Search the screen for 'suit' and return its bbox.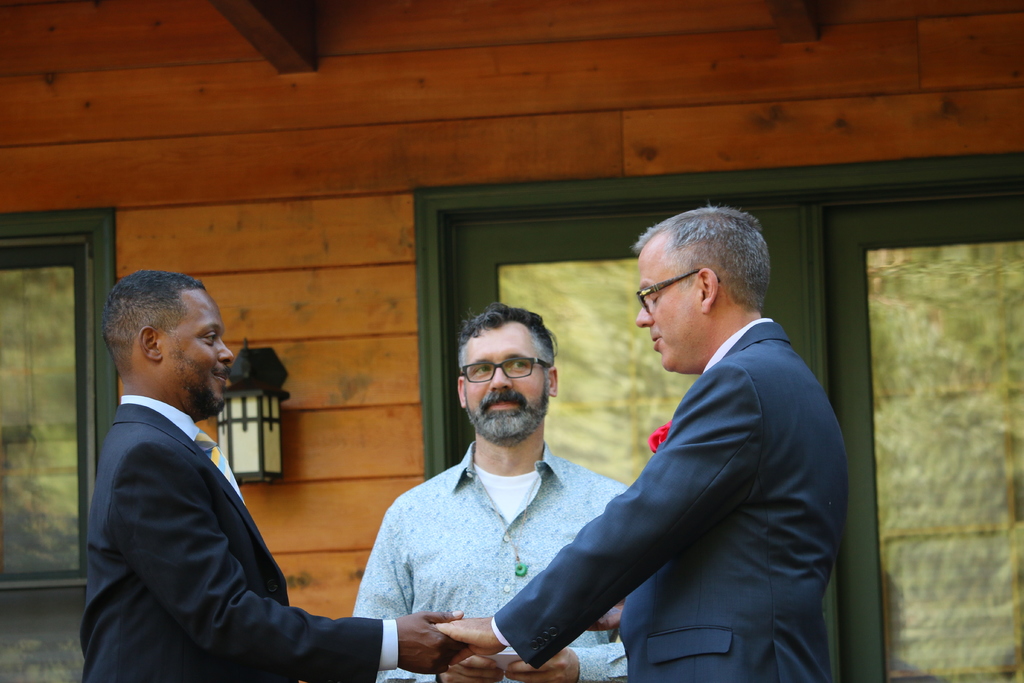
Found: bbox(77, 395, 396, 682).
